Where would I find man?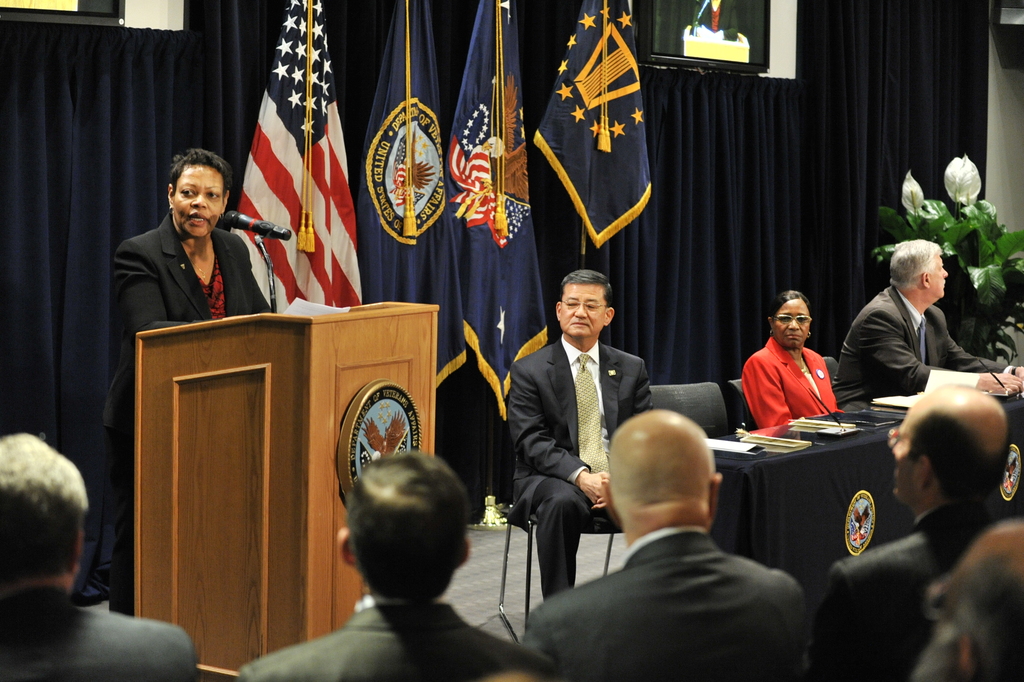
At [x1=811, y1=382, x2=1023, y2=679].
